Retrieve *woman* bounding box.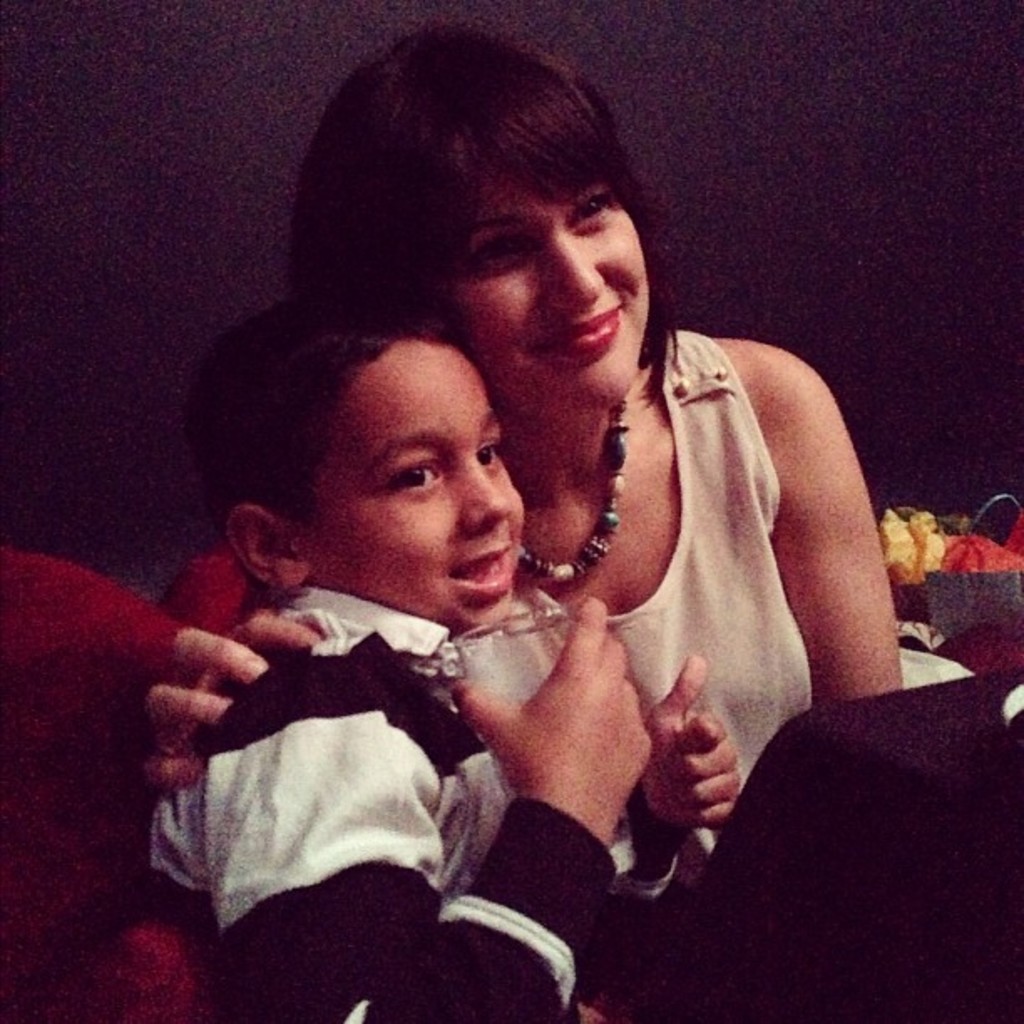
Bounding box: locate(144, 15, 904, 910).
